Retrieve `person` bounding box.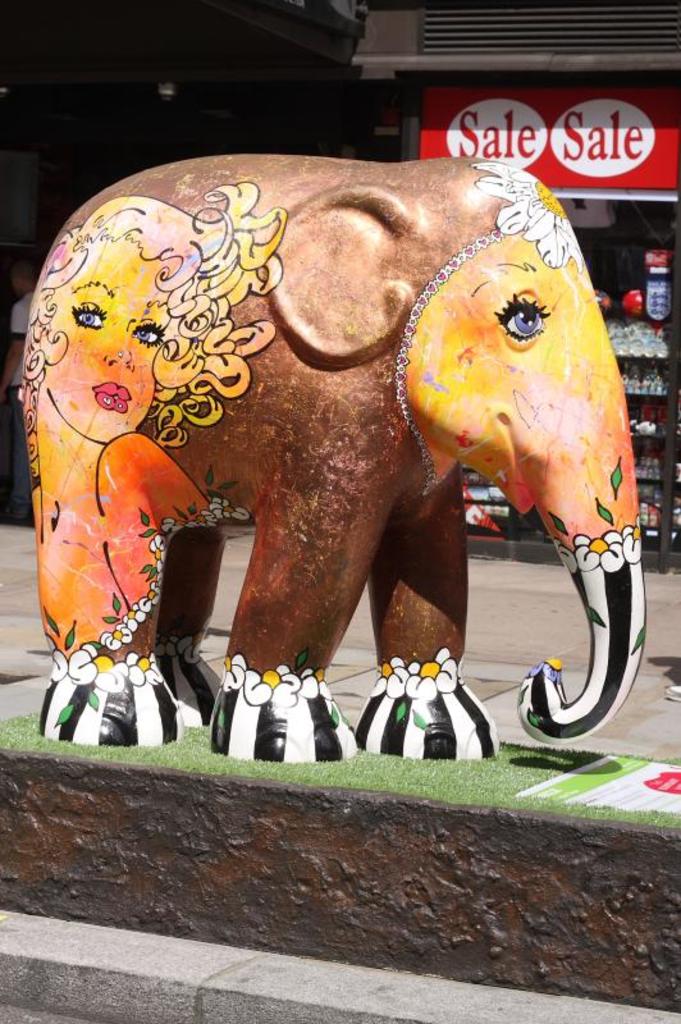
Bounding box: (19,183,284,689).
